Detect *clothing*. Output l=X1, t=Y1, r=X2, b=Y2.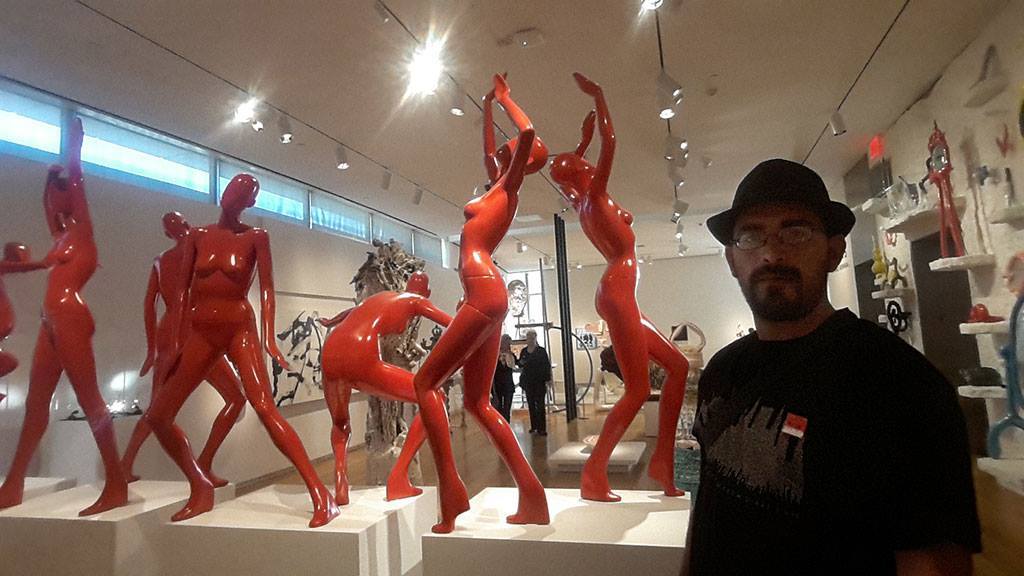
l=685, t=242, r=978, b=569.
